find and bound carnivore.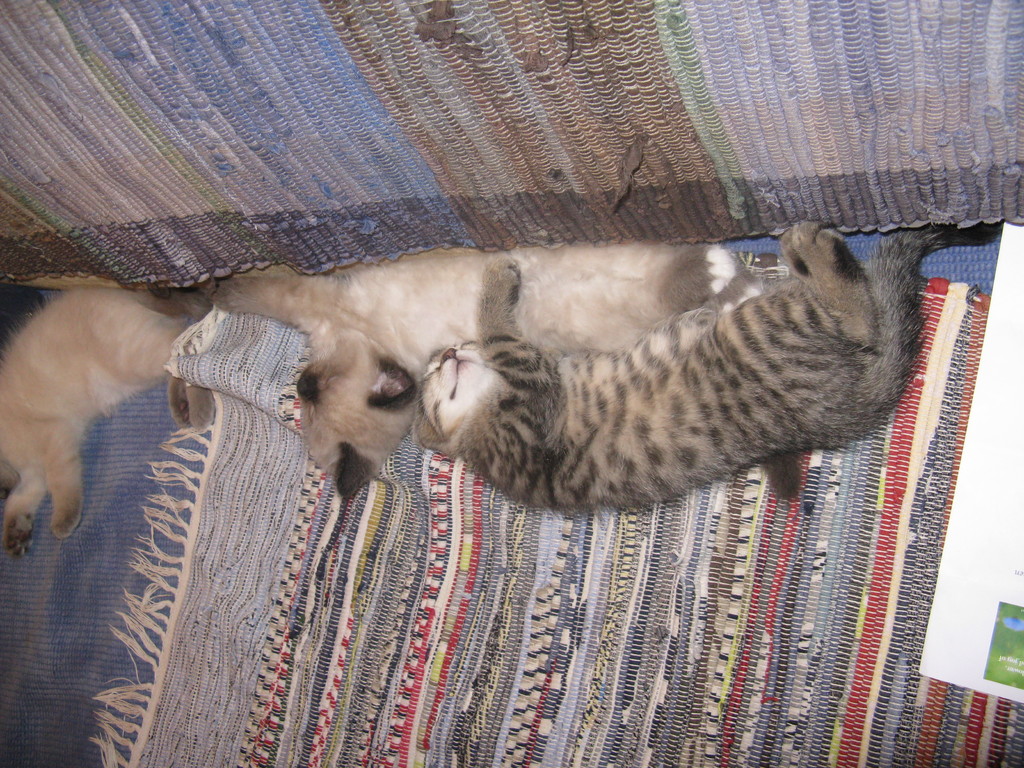
Bound: BBox(0, 290, 214, 563).
